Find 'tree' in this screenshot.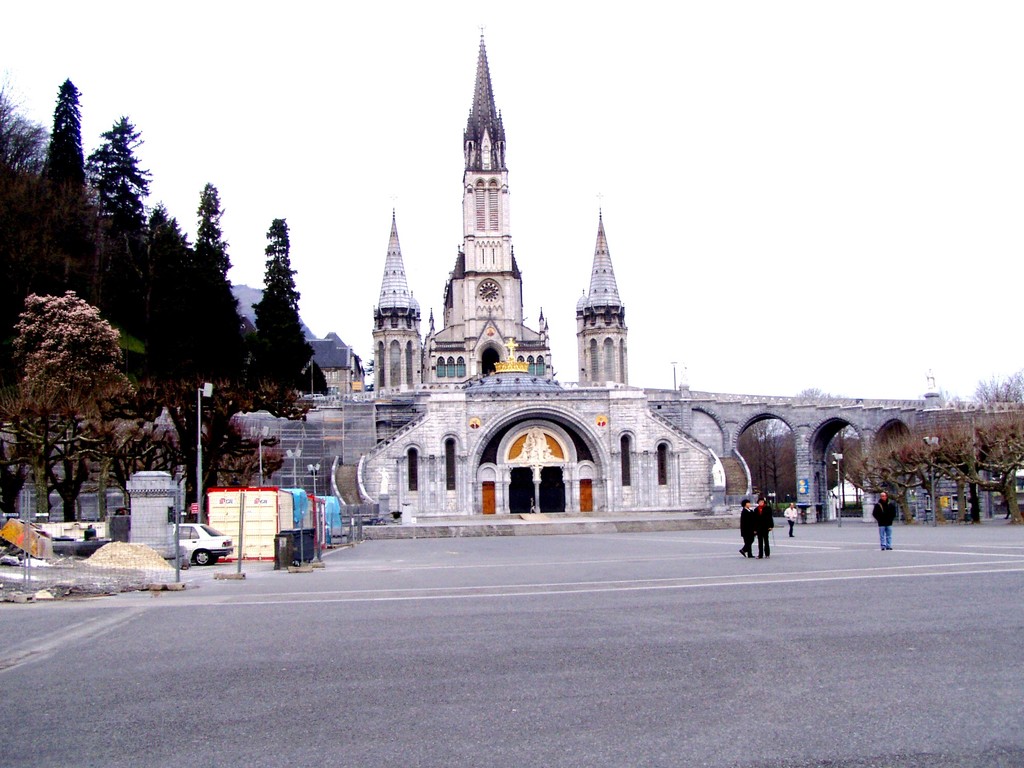
The bounding box for 'tree' is (left=83, top=108, right=152, bottom=338).
